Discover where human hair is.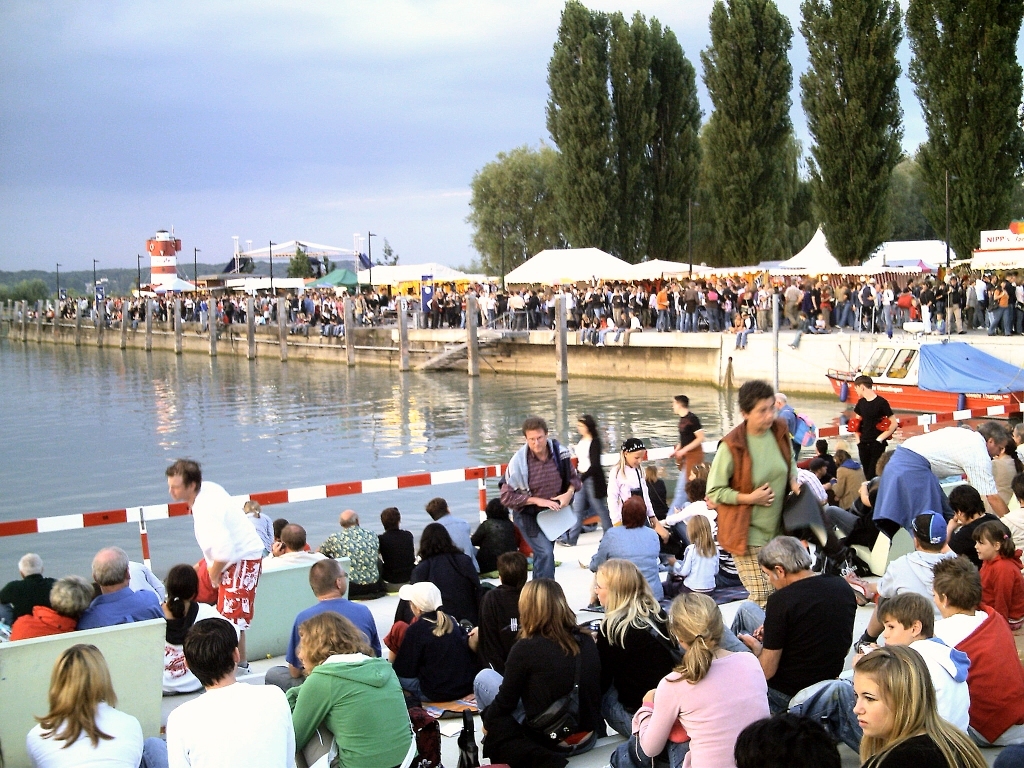
Discovered at crop(971, 520, 1015, 560).
